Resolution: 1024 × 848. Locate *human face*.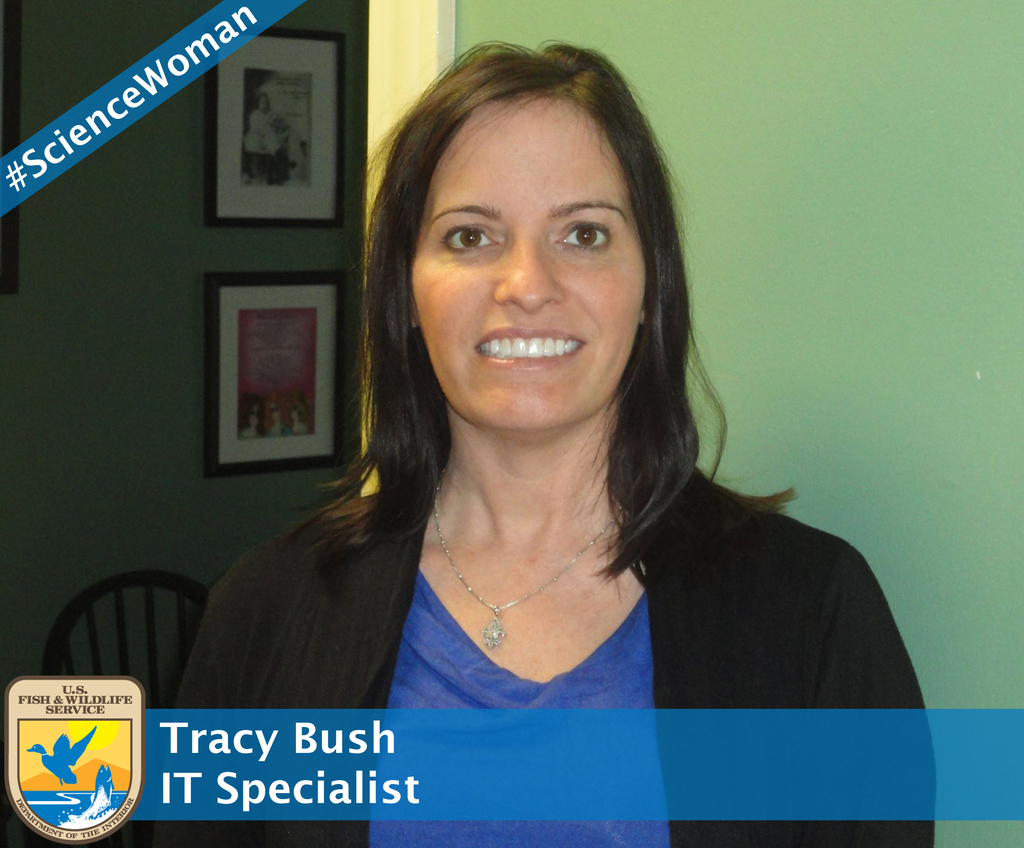
box(249, 405, 266, 425).
